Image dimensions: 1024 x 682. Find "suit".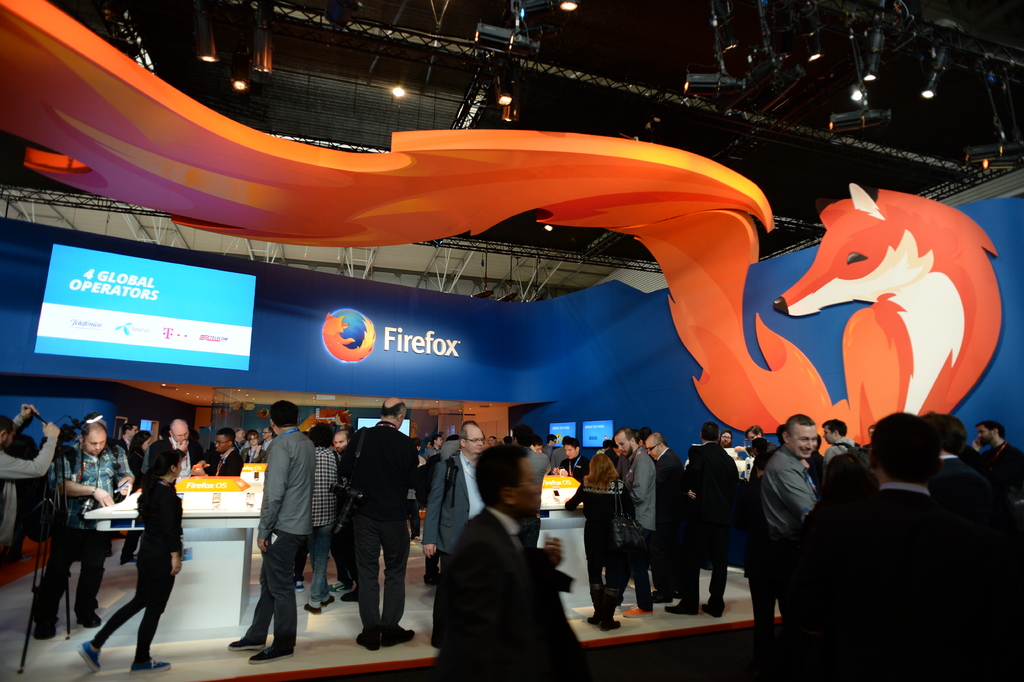
box=[942, 455, 975, 492].
